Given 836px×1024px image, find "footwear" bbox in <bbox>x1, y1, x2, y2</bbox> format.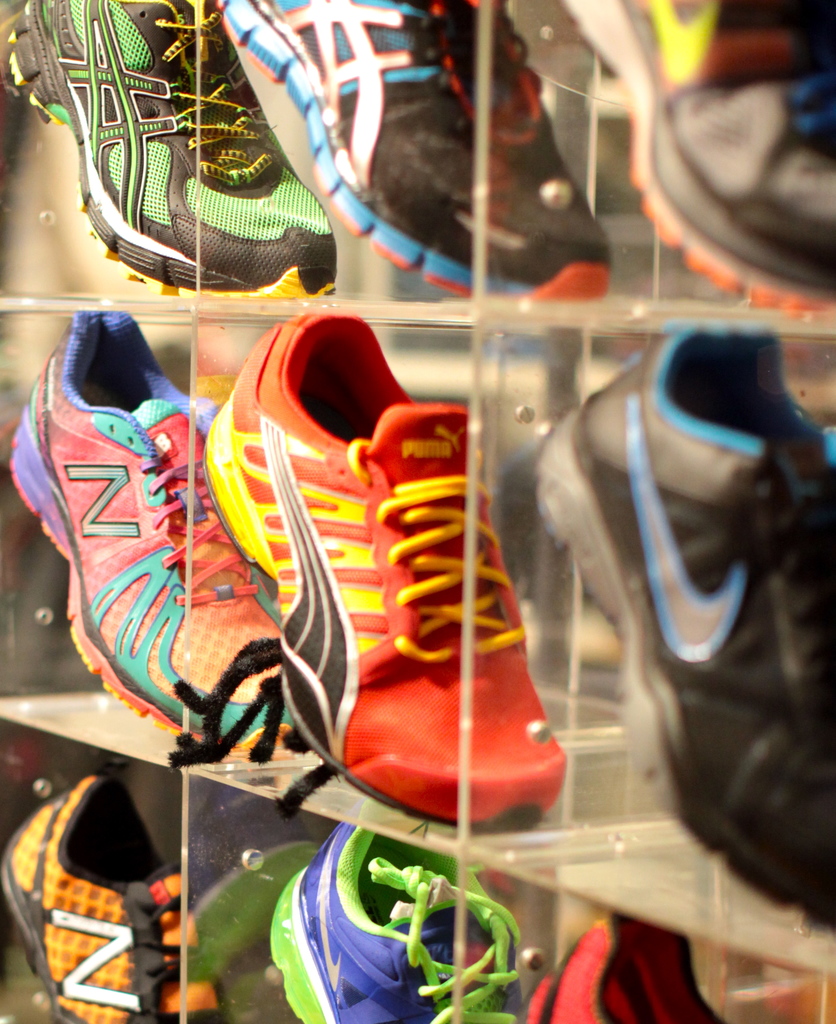
<bbox>533, 321, 835, 942</bbox>.
